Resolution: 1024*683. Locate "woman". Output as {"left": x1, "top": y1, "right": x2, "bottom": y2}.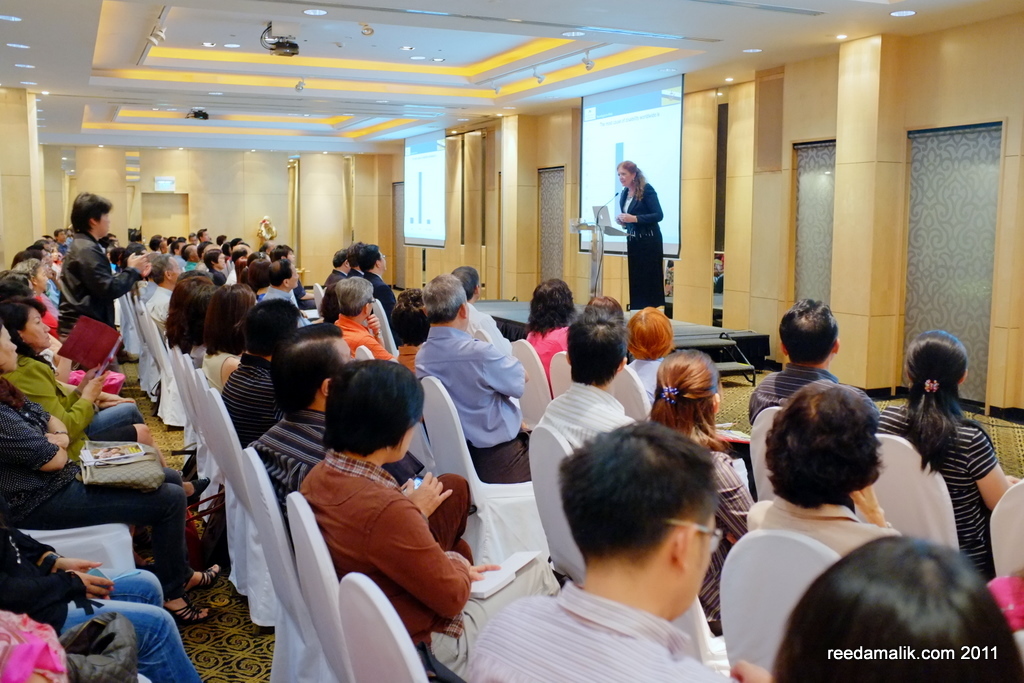
{"left": 612, "top": 159, "right": 666, "bottom": 308}.
